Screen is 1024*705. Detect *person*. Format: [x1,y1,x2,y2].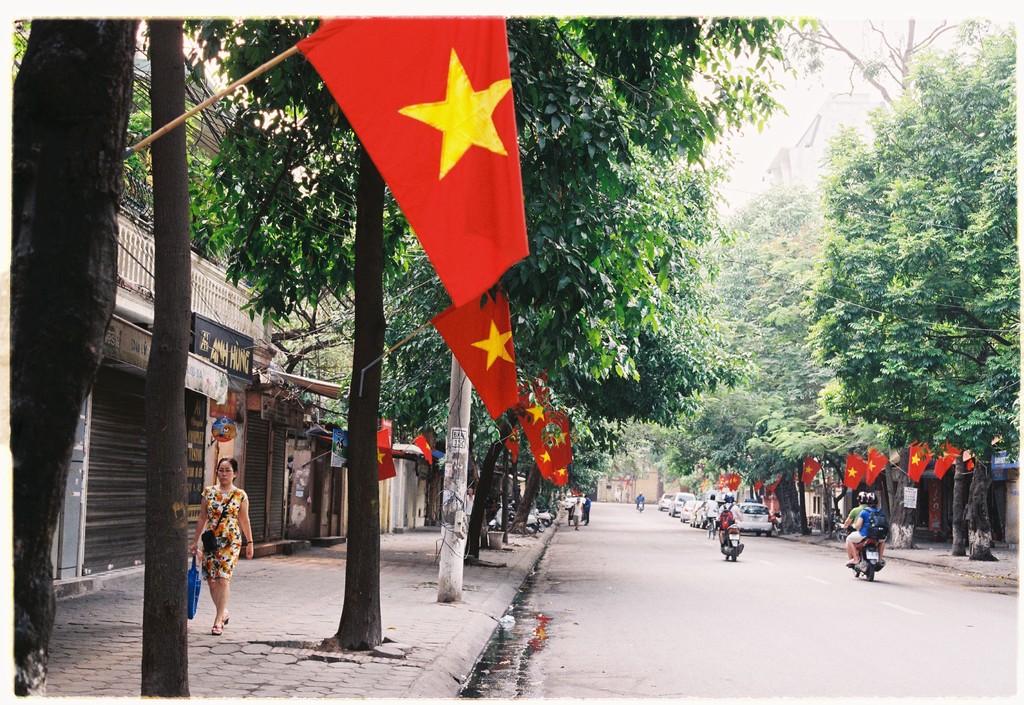
[846,492,886,564].
